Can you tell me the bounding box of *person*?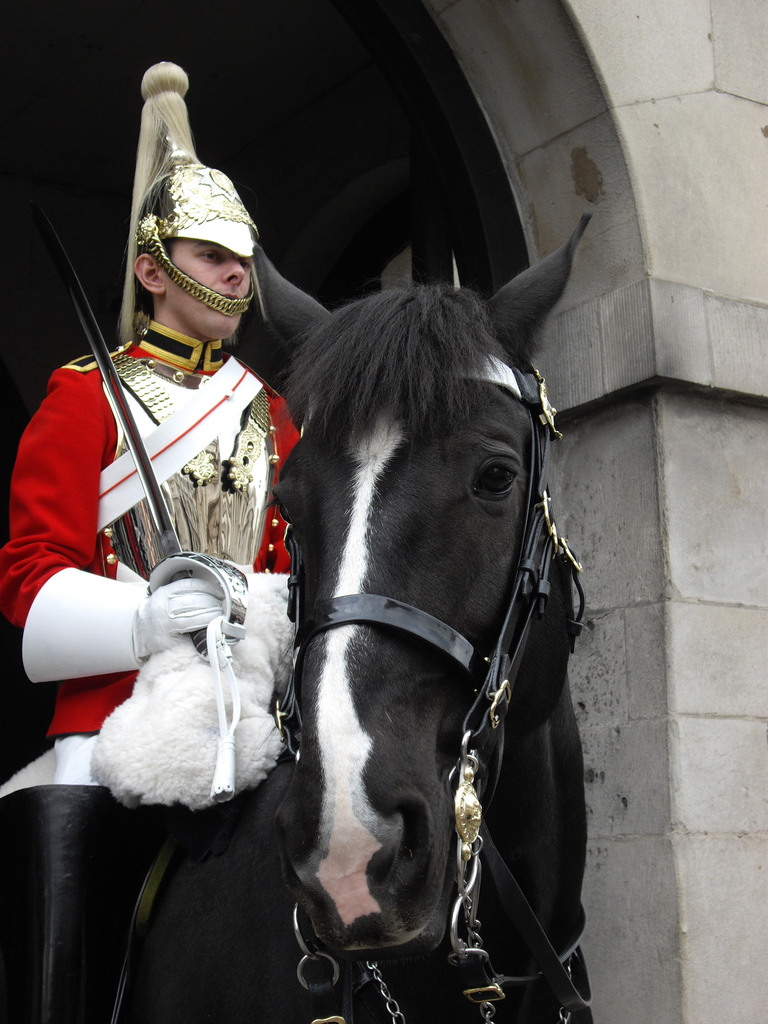
[left=32, top=113, right=317, bottom=950].
